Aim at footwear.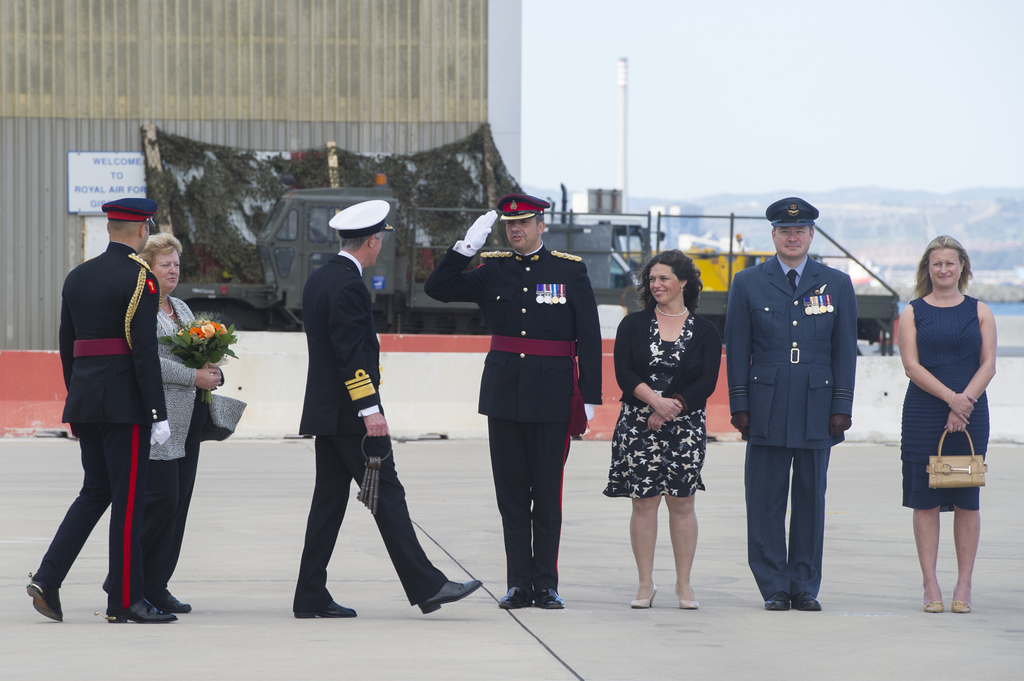
Aimed at 791, 586, 826, 611.
